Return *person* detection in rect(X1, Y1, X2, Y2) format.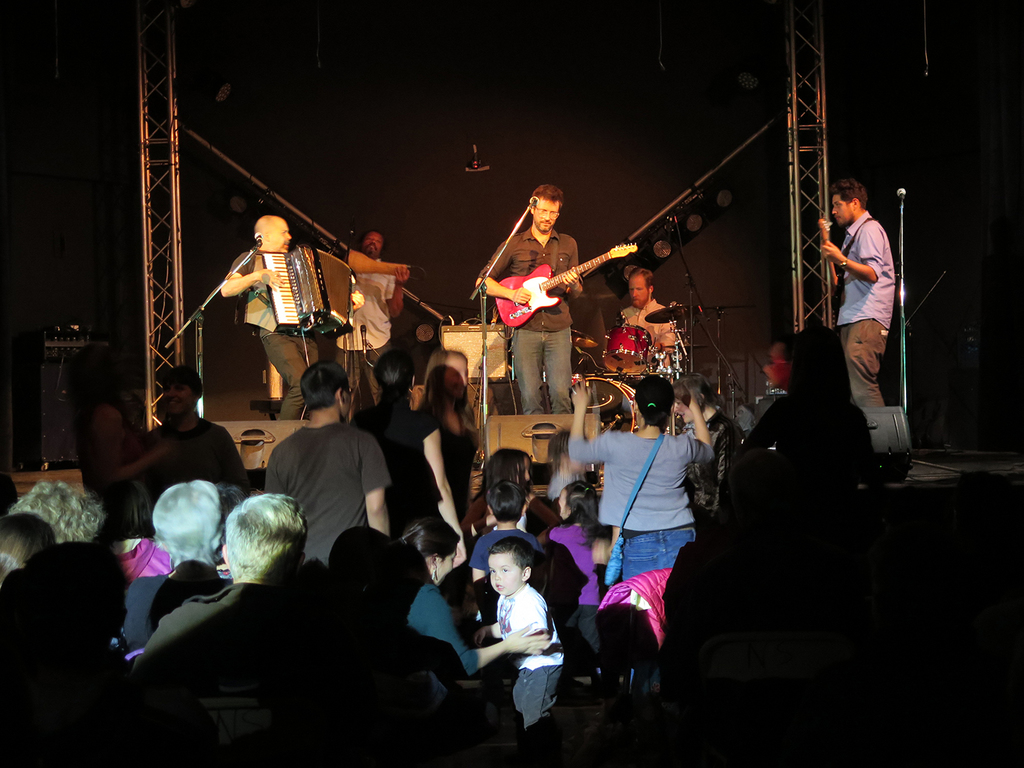
rect(470, 186, 575, 417).
